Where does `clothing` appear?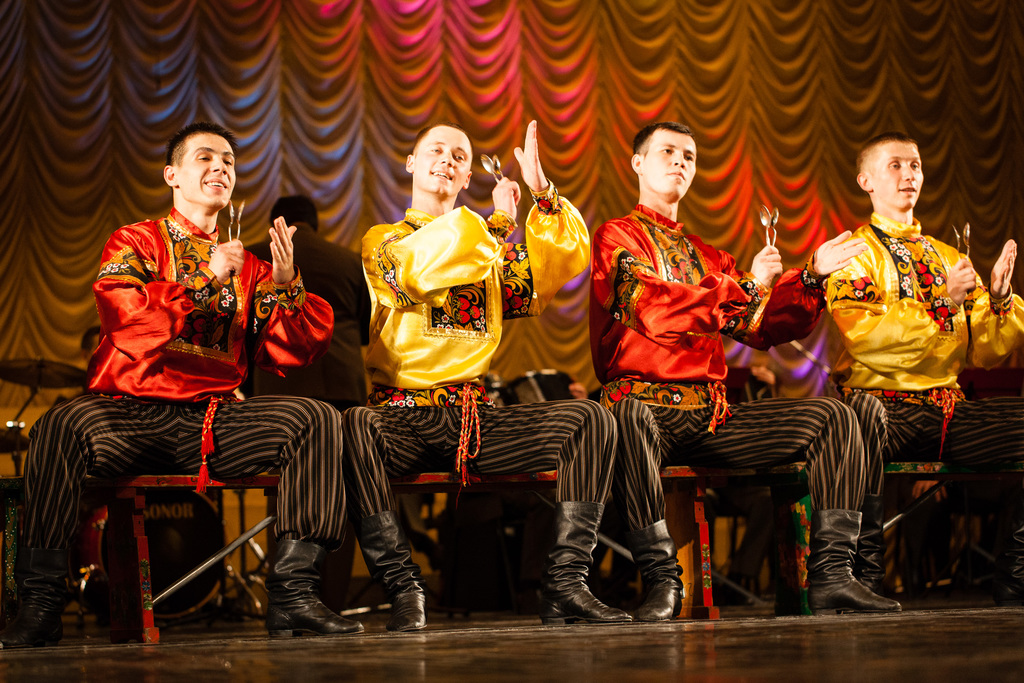
Appears at 16:205:347:547.
